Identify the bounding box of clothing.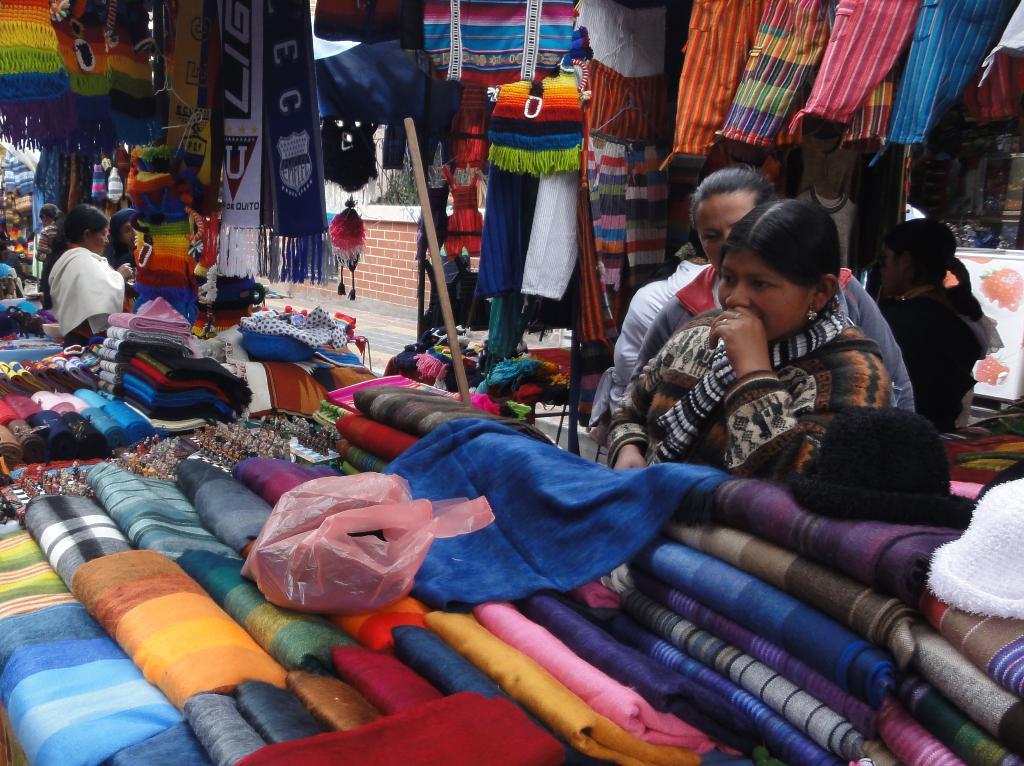
28/213/118/337.
